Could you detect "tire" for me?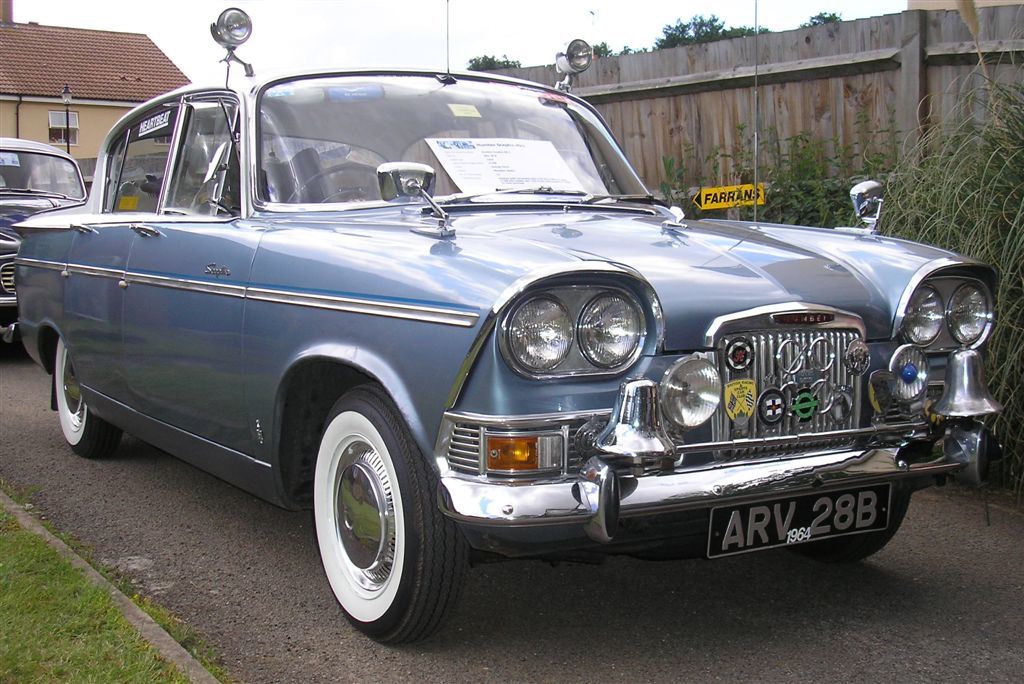
Detection result: l=49, t=331, r=124, b=451.
